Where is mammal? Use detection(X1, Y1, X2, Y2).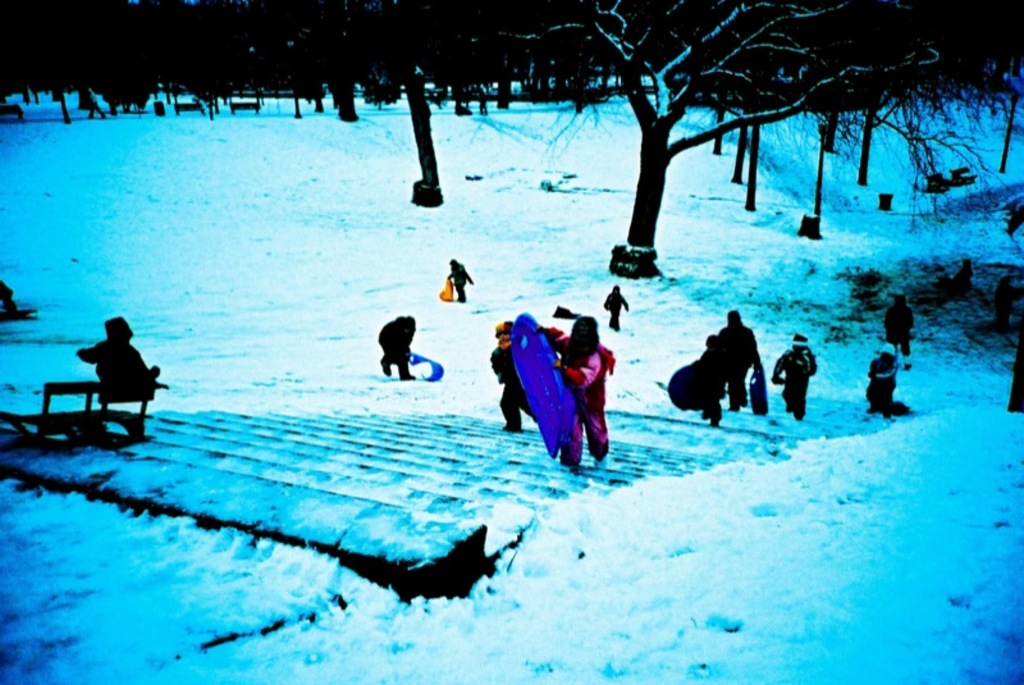
detection(772, 329, 818, 420).
